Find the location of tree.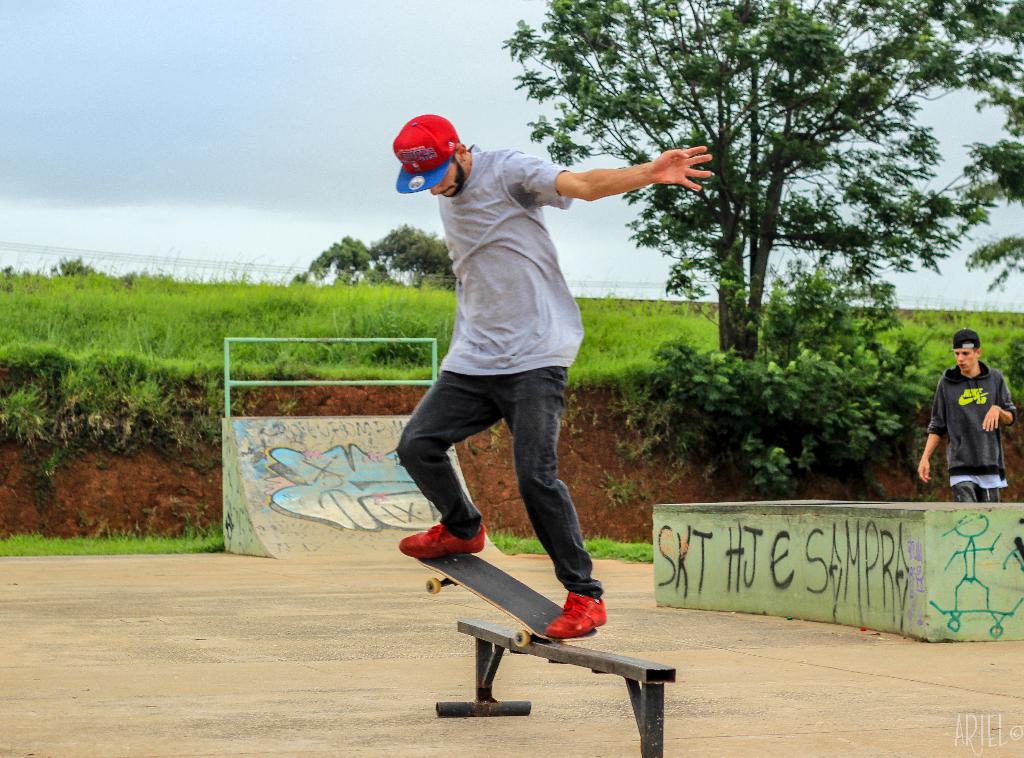
Location: locate(369, 225, 459, 289).
